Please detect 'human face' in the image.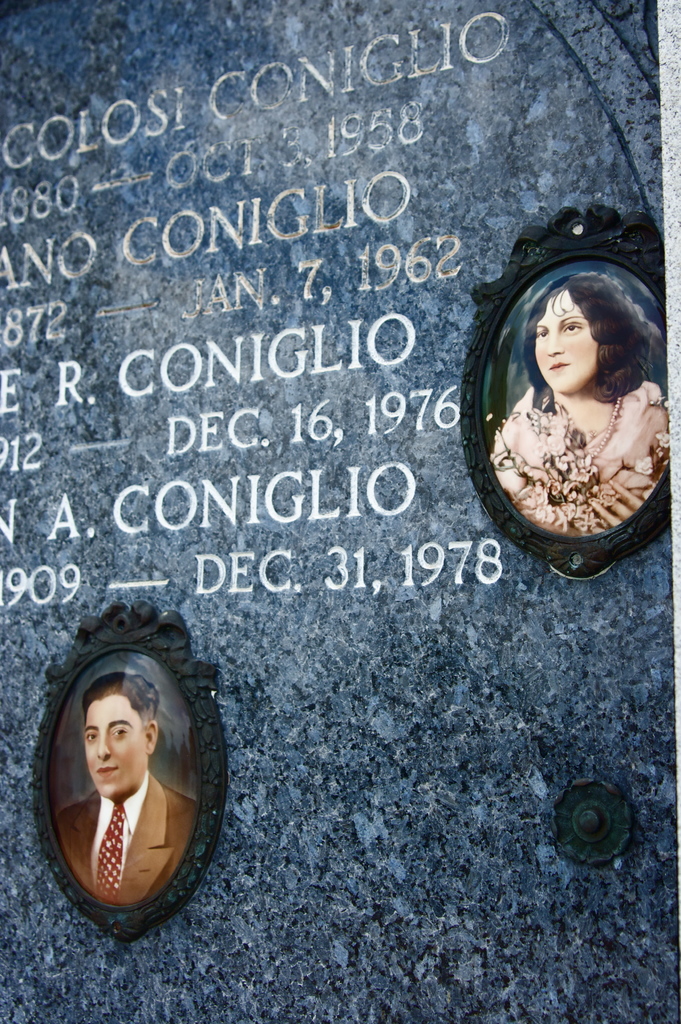
(81, 699, 146, 797).
